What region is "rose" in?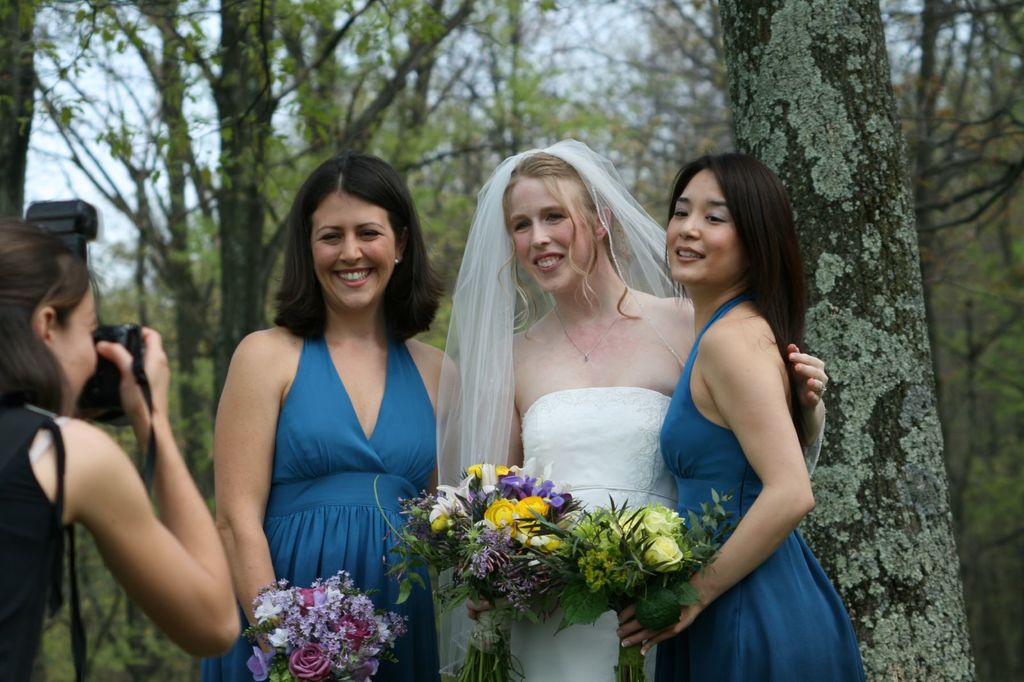
BBox(642, 532, 683, 570).
